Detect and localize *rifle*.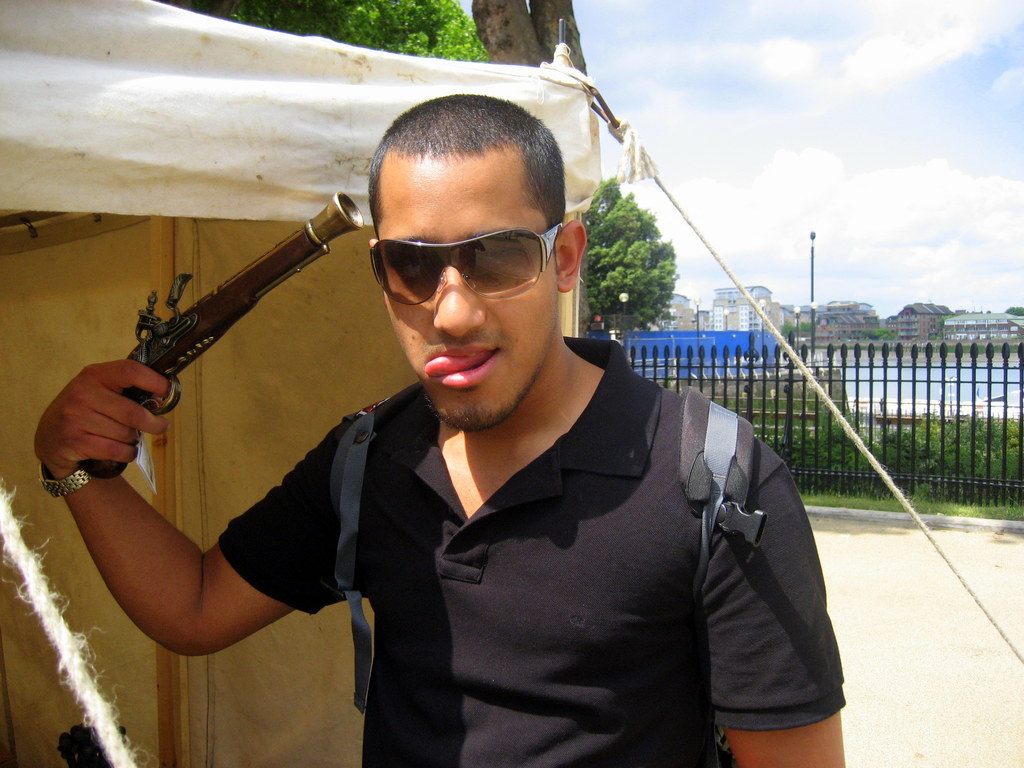
Localized at [0,190,400,567].
